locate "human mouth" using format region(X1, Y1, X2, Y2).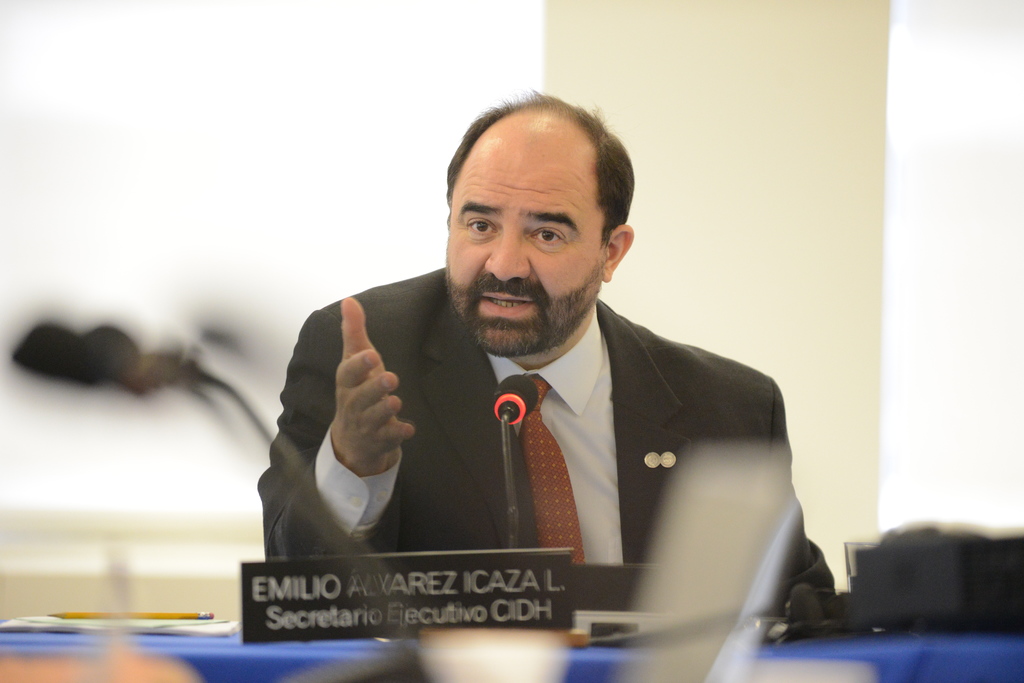
region(479, 287, 537, 316).
